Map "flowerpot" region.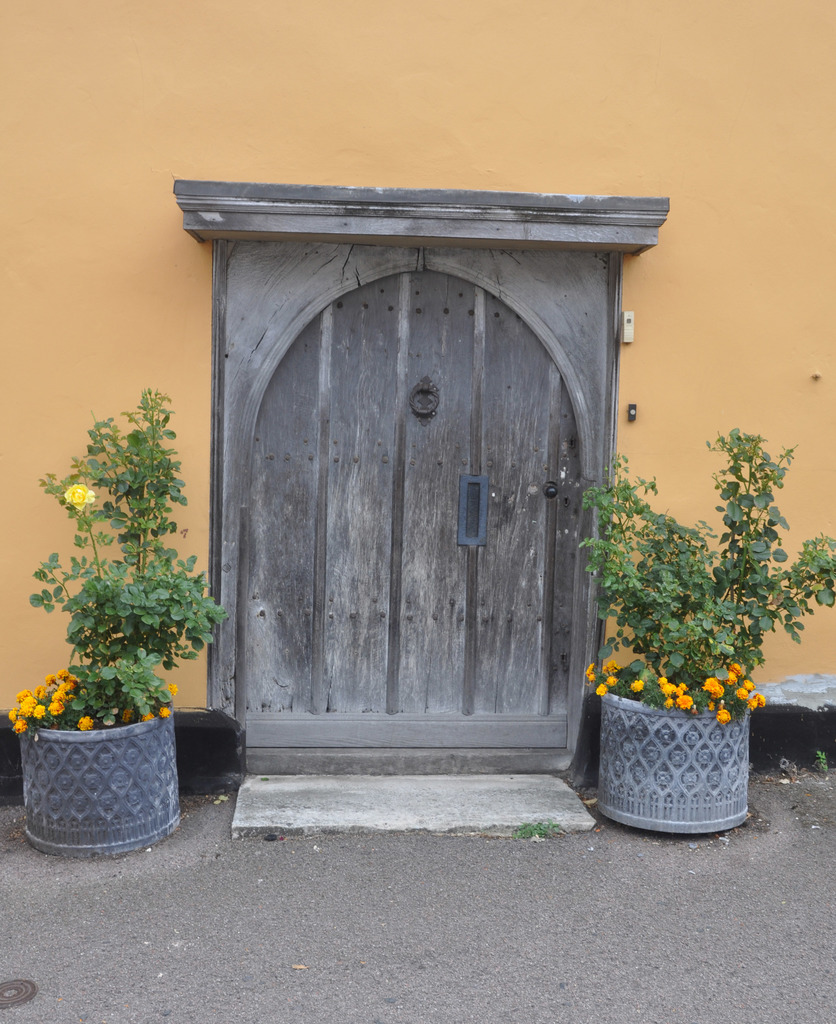
Mapped to (17, 691, 193, 861).
